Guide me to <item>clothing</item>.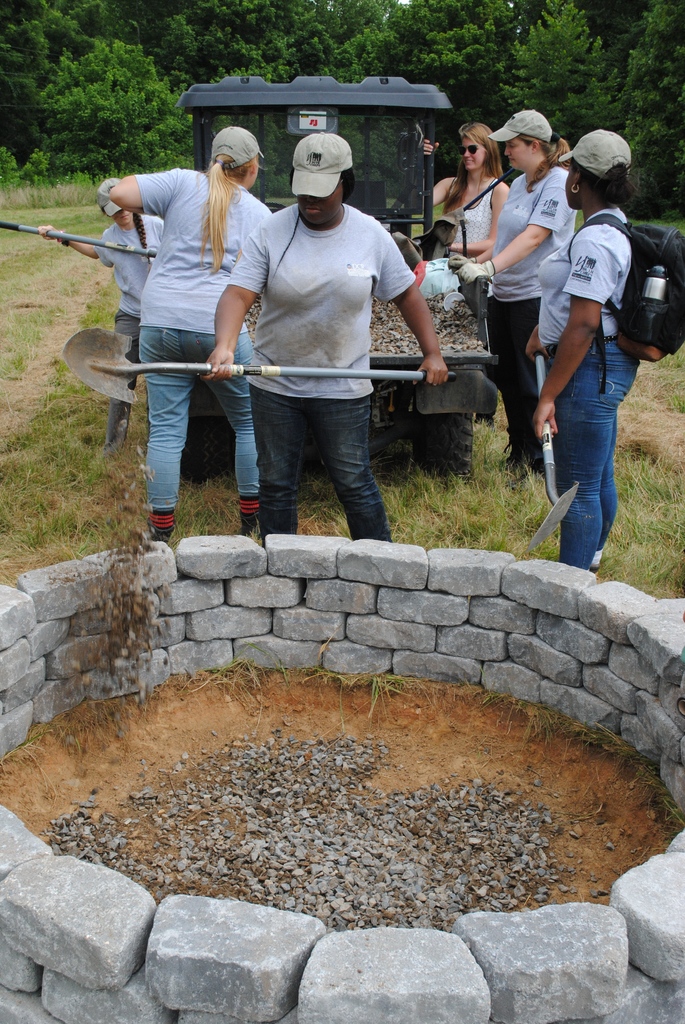
Guidance: [left=451, top=176, right=501, bottom=260].
